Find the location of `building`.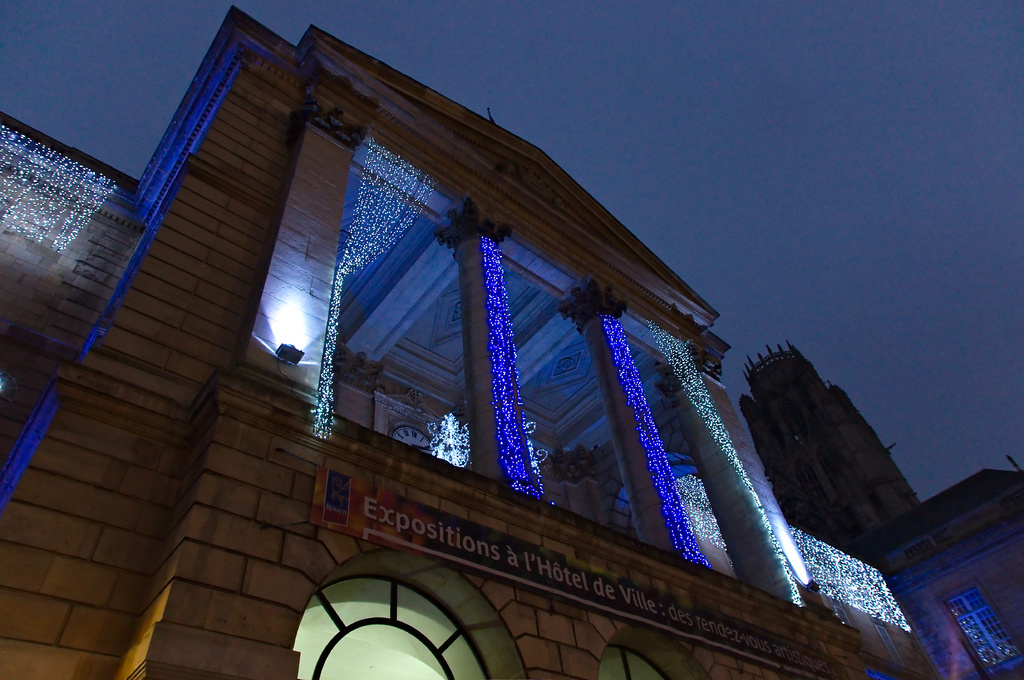
Location: left=737, top=337, right=1023, bottom=679.
